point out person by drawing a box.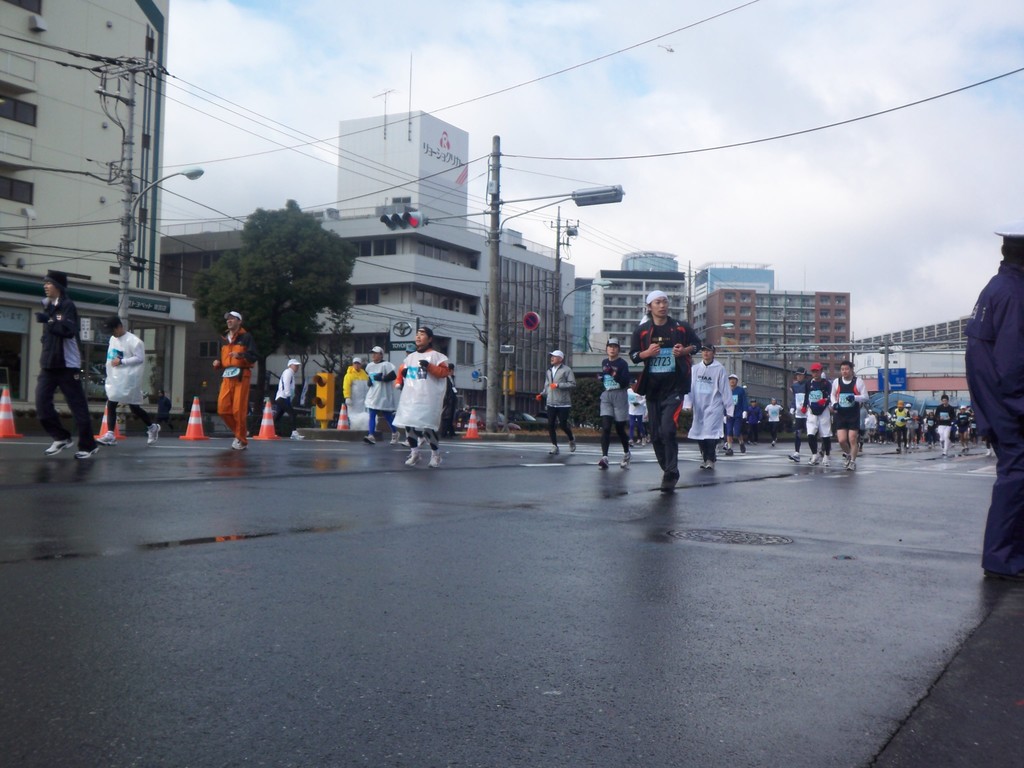
box=[361, 339, 404, 447].
